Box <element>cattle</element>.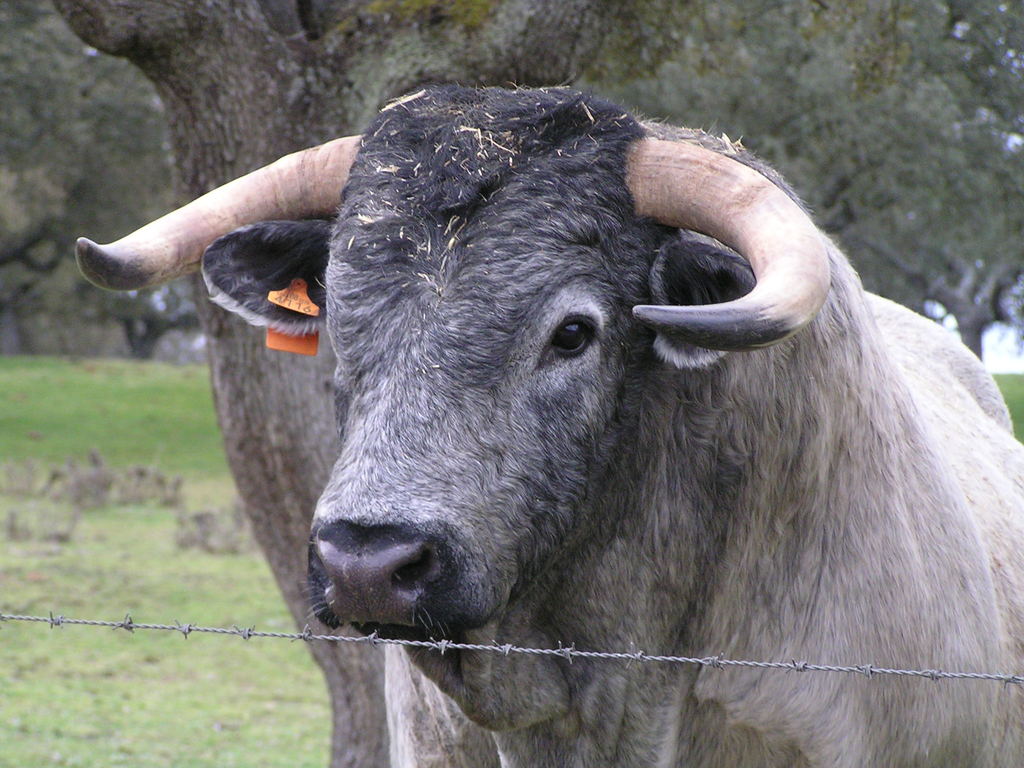
(x1=167, y1=58, x2=1023, y2=760).
